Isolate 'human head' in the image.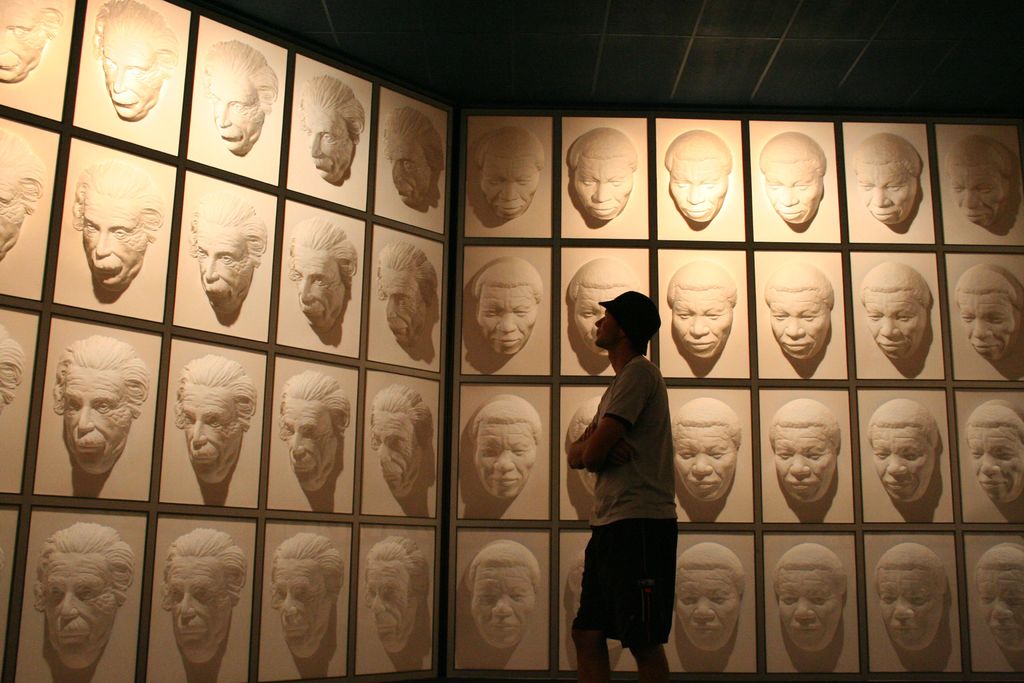
Isolated region: <region>663, 262, 733, 363</region>.
